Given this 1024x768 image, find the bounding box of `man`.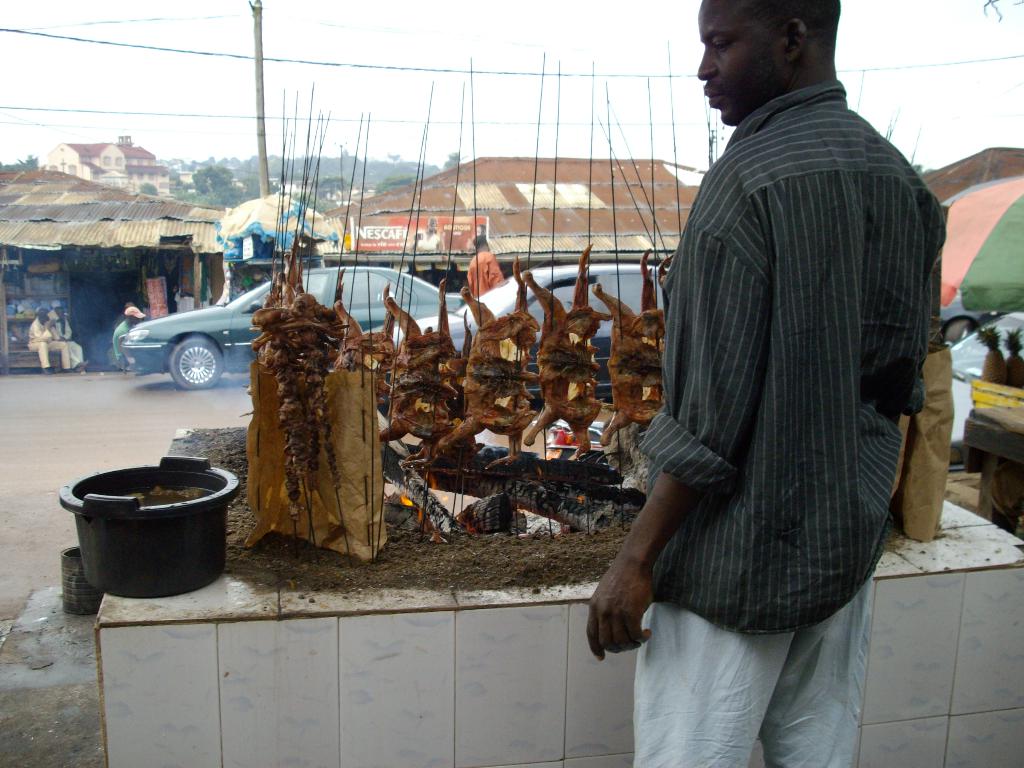
Rect(111, 306, 149, 367).
